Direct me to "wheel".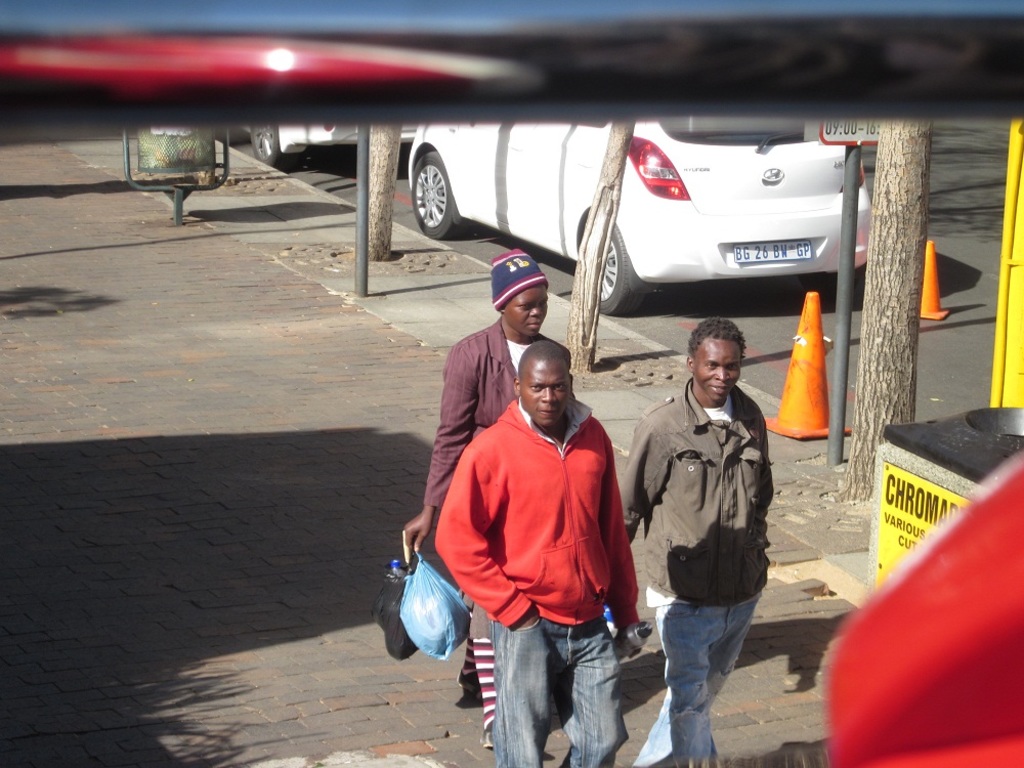
Direction: (x1=599, y1=215, x2=648, y2=321).
